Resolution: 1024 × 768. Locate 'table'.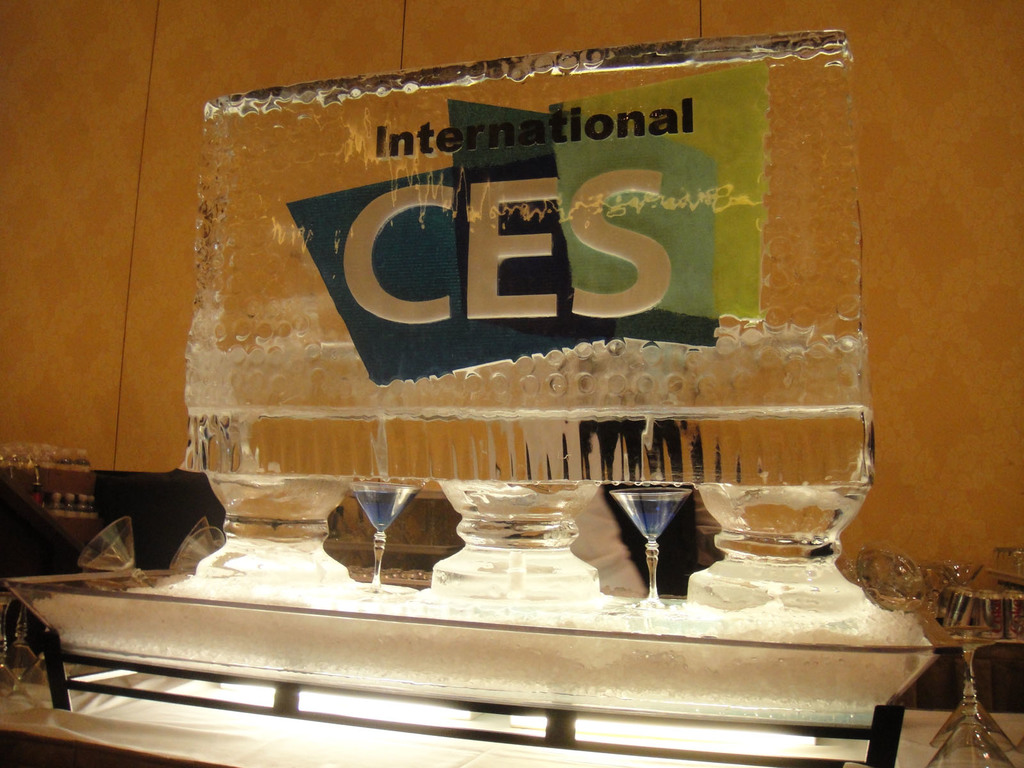
[8,573,1018,767].
